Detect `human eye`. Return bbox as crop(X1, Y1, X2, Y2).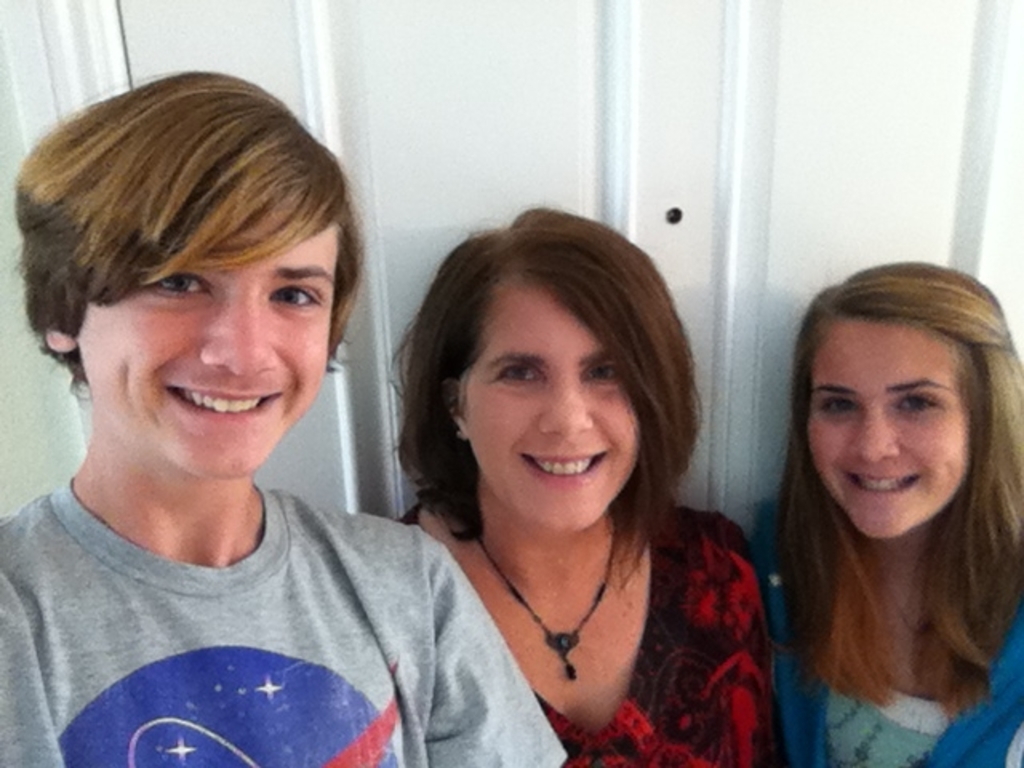
crop(579, 362, 630, 392).
